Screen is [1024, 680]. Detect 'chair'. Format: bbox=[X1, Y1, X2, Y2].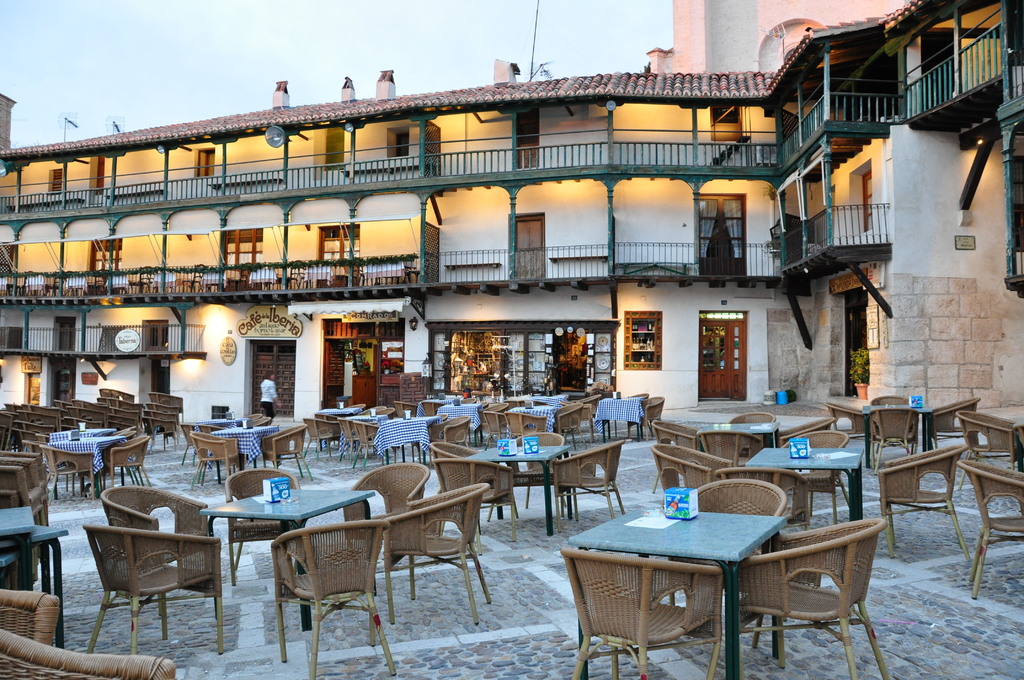
bbox=[0, 588, 59, 648].
